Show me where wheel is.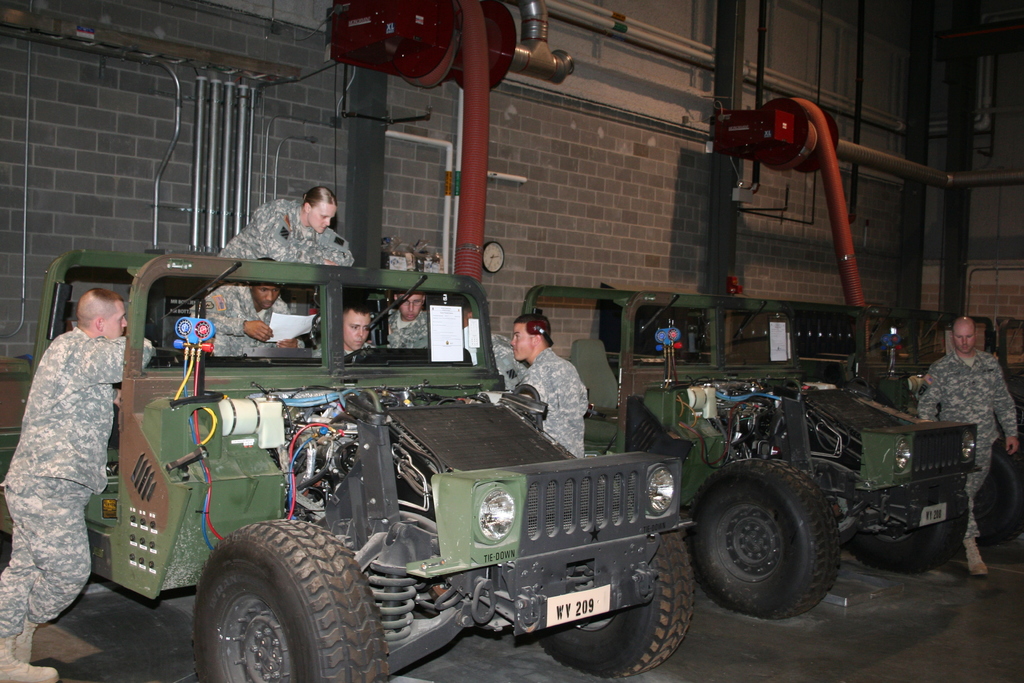
wheel is at (left=193, top=520, right=390, bottom=682).
